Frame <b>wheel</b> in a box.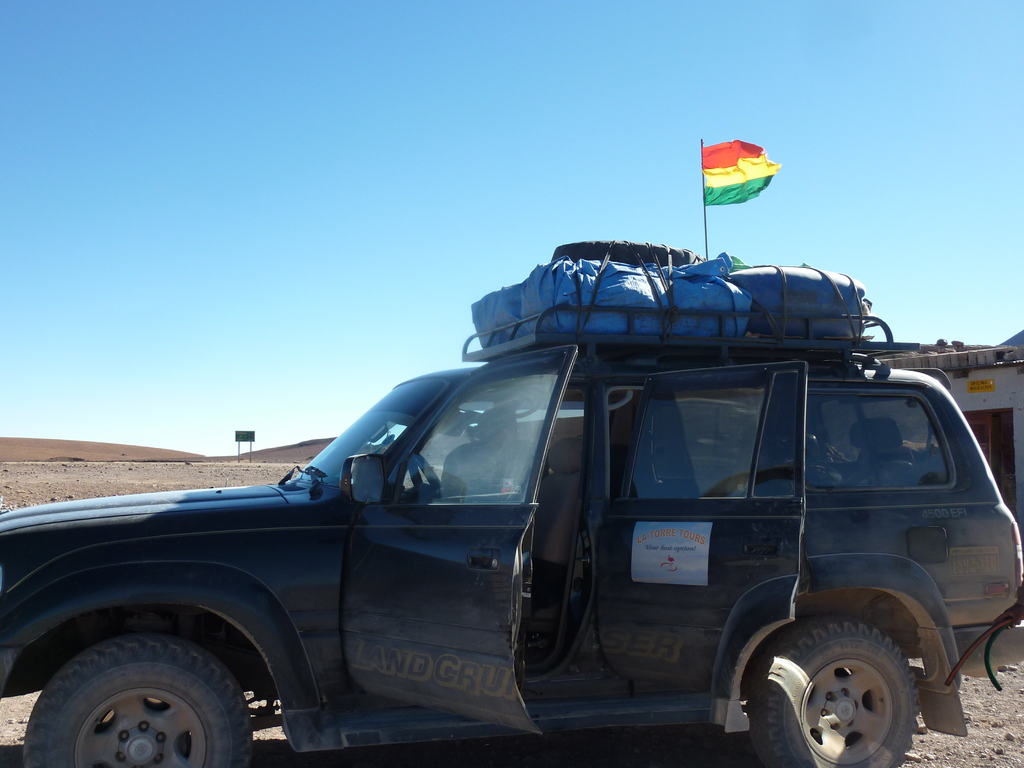
x1=20 y1=634 x2=257 y2=767.
